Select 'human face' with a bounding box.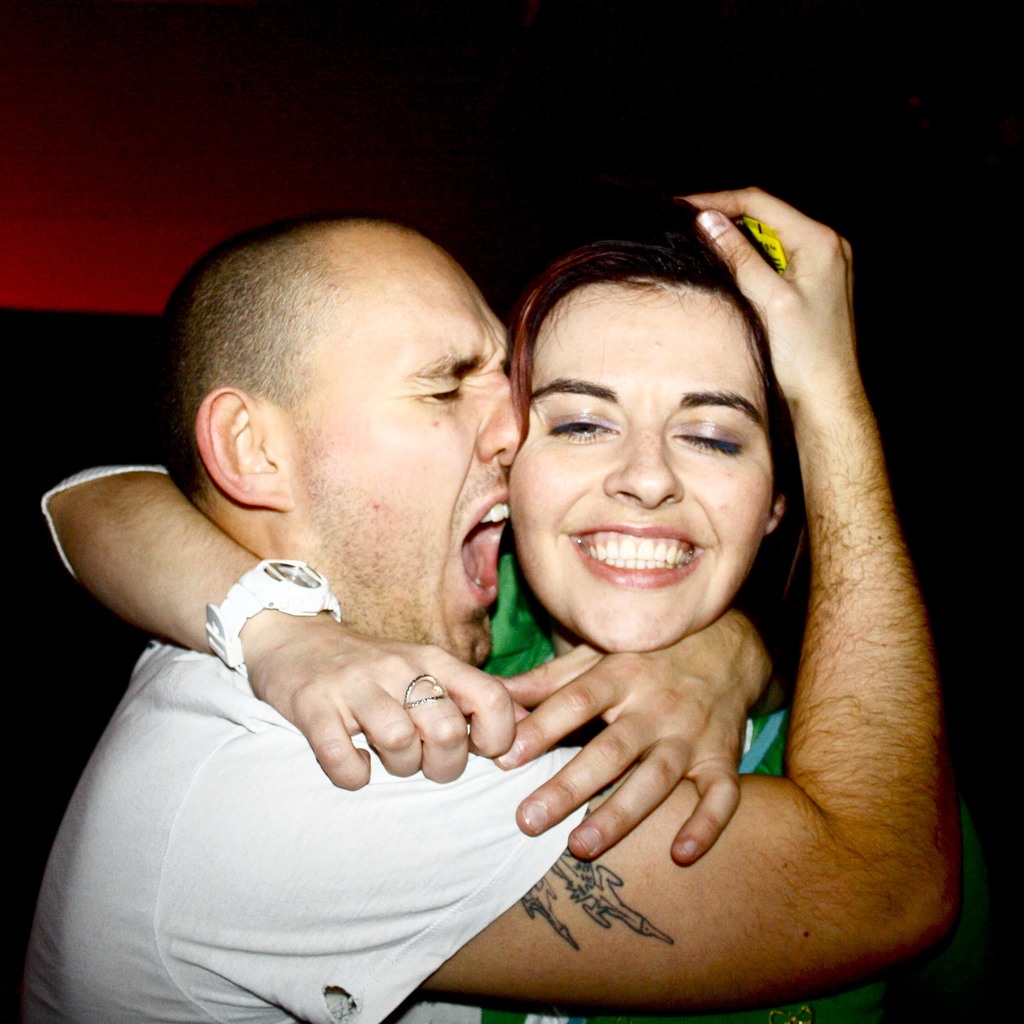
{"left": 281, "top": 227, "right": 524, "bottom": 669}.
